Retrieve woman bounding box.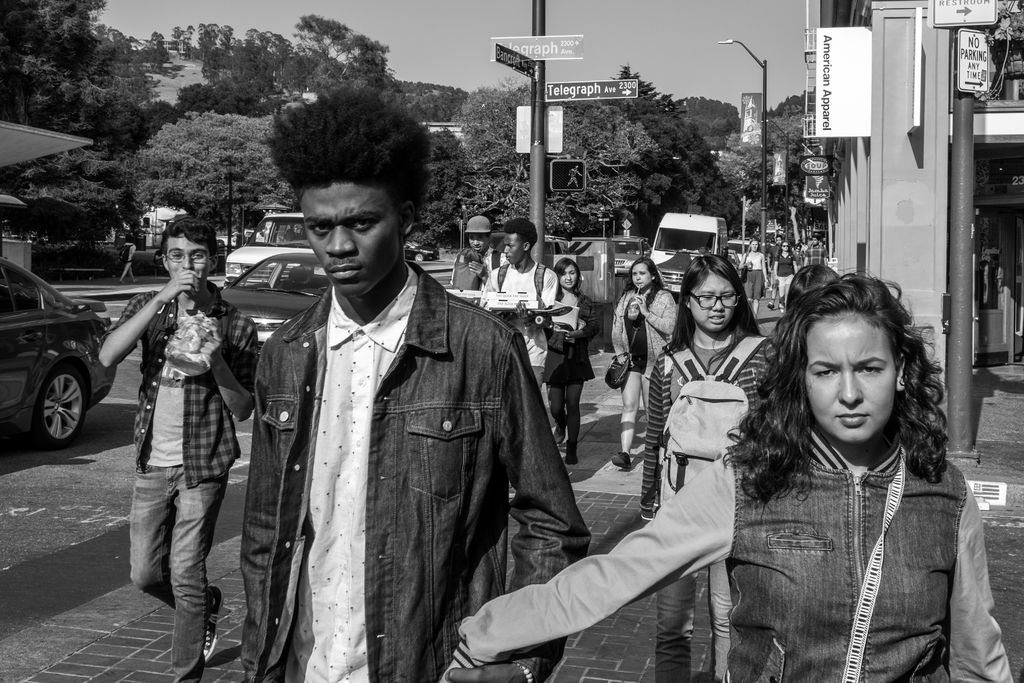
Bounding box: {"left": 643, "top": 256, "right": 779, "bottom": 682}.
